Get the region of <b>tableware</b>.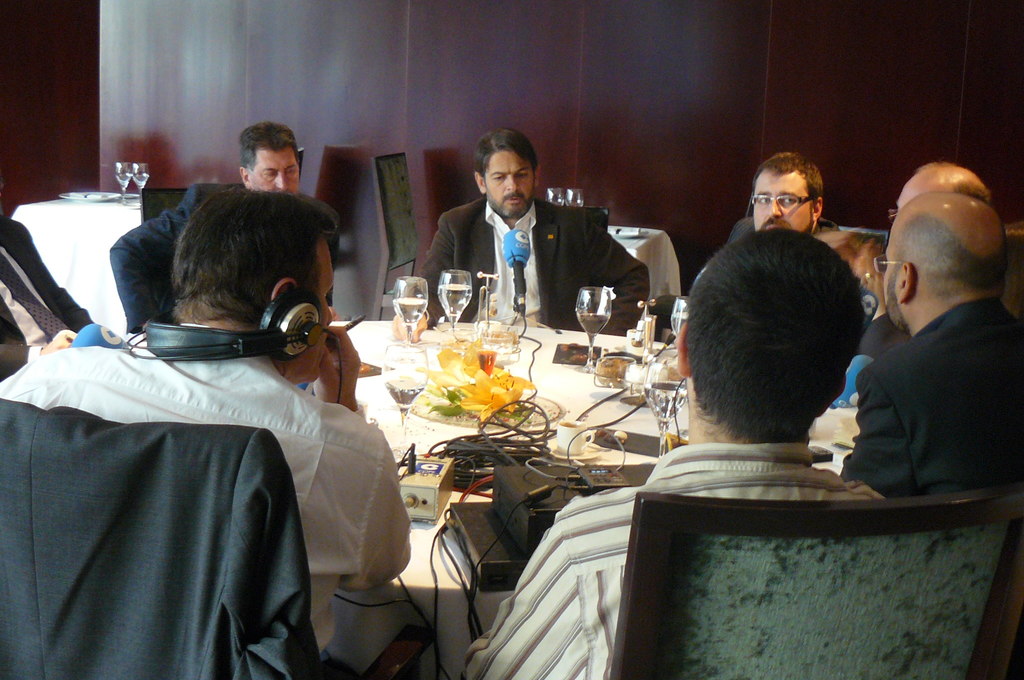
bbox(639, 361, 689, 464).
